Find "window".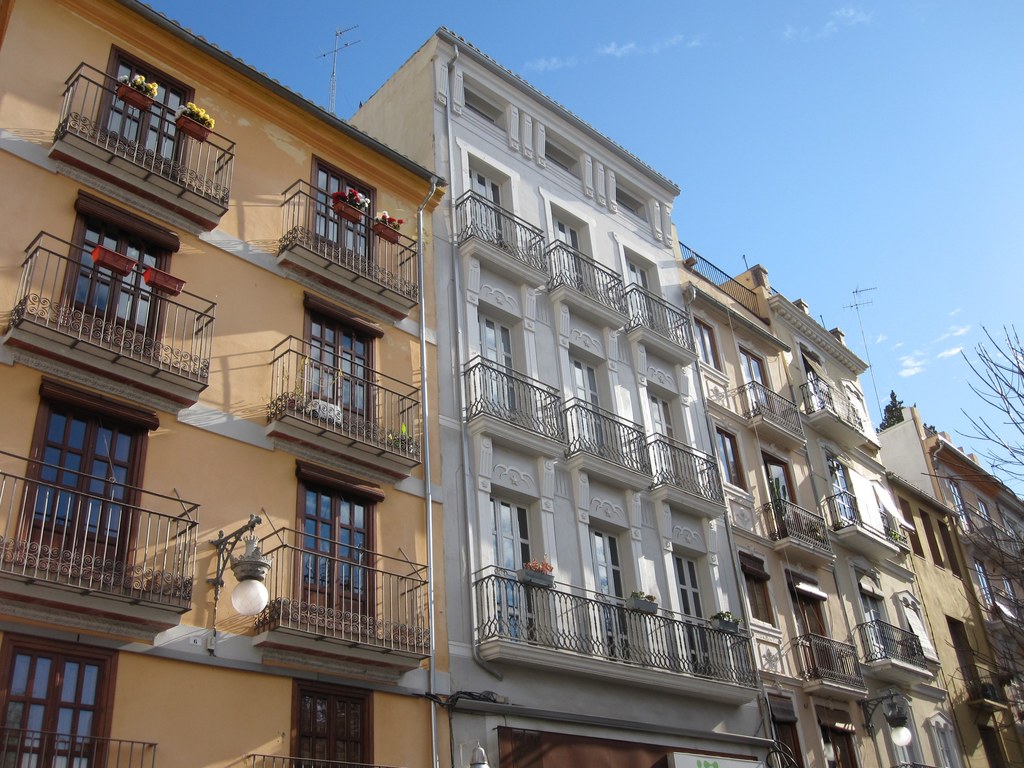
region(308, 289, 389, 431).
